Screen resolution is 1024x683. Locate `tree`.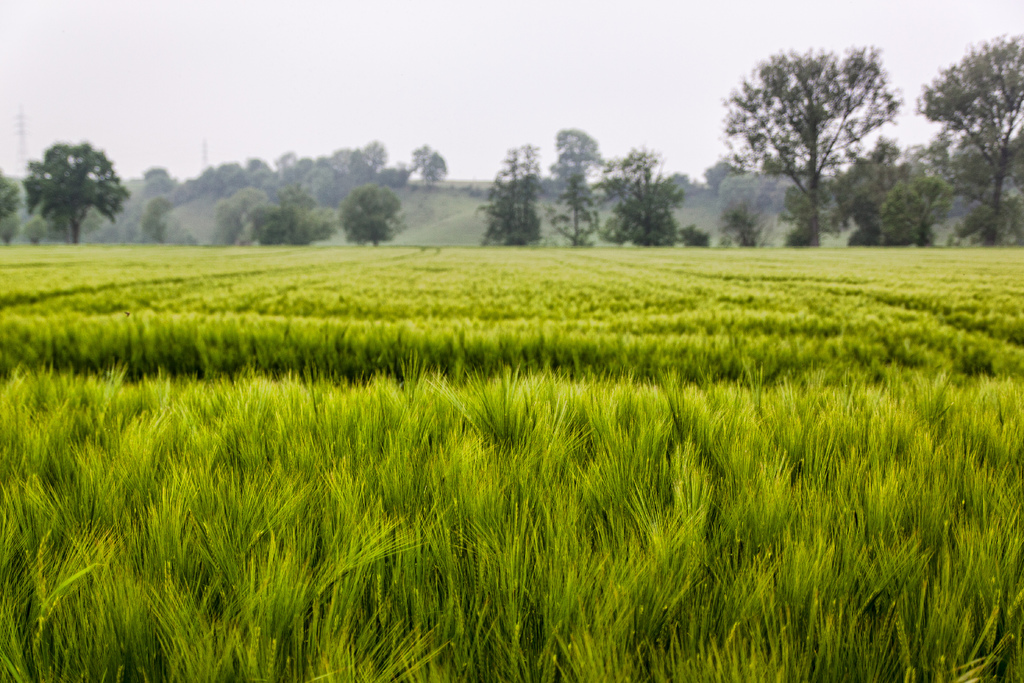
left=0, top=172, right=36, bottom=248.
